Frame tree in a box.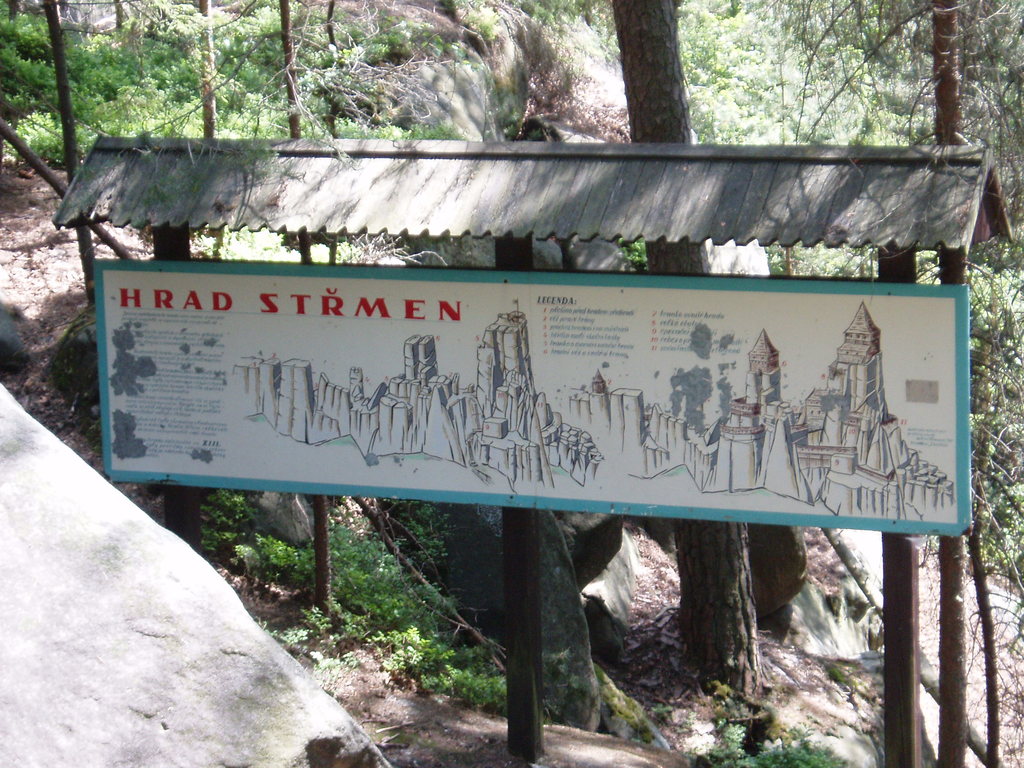
Rect(916, 12, 984, 150).
